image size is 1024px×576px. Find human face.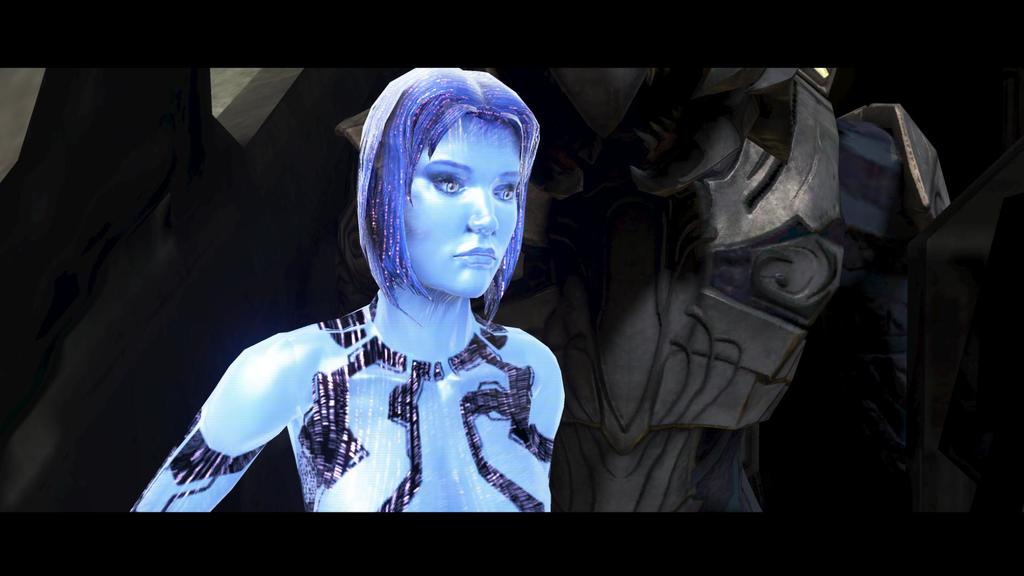
pyautogui.locateOnScreen(406, 120, 518, 298).
